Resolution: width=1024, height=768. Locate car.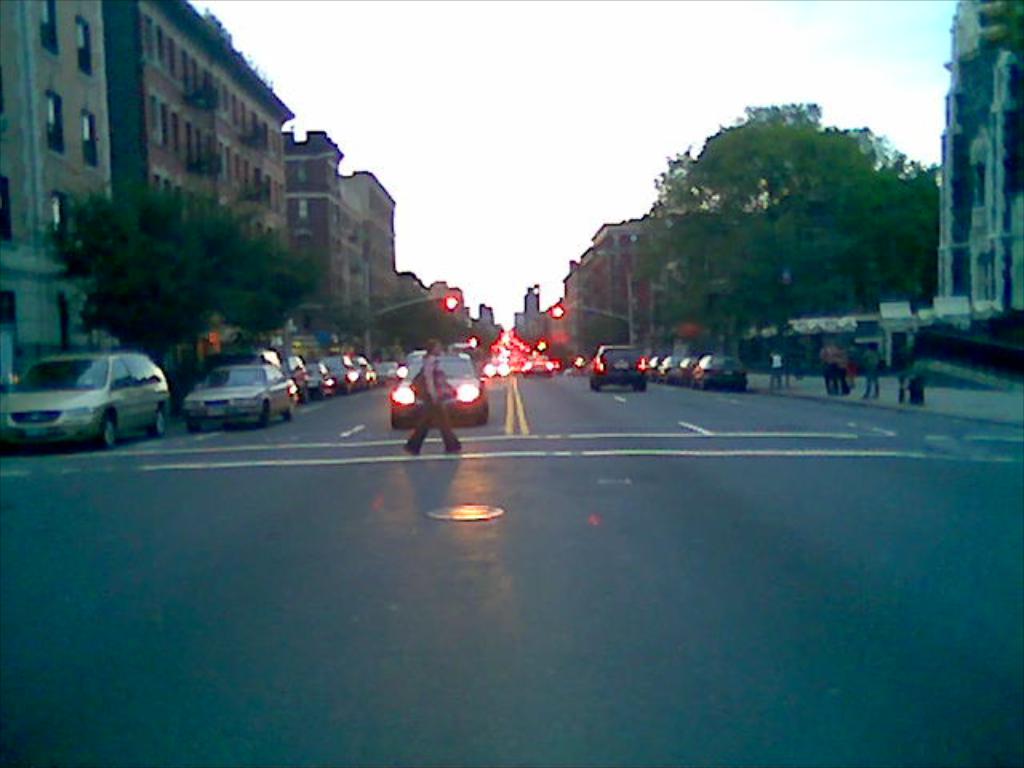
[x1=326, y1=347, x2=357, y2=405].
